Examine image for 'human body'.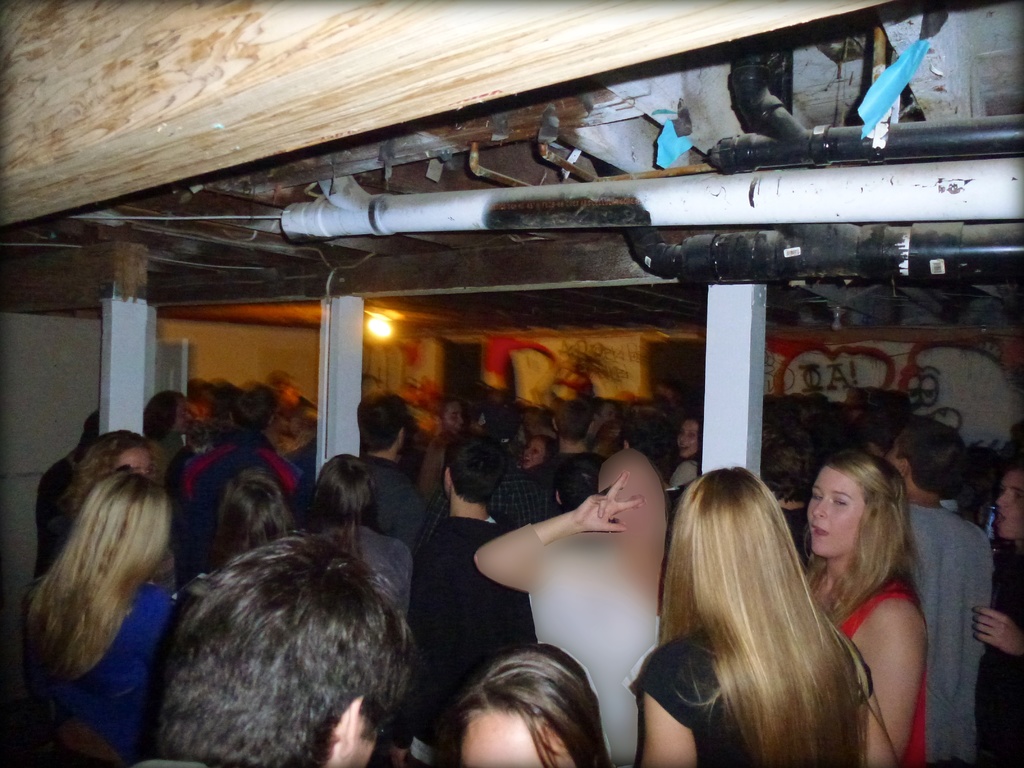
Examination result: bbox(533, 394, 610, 488).
